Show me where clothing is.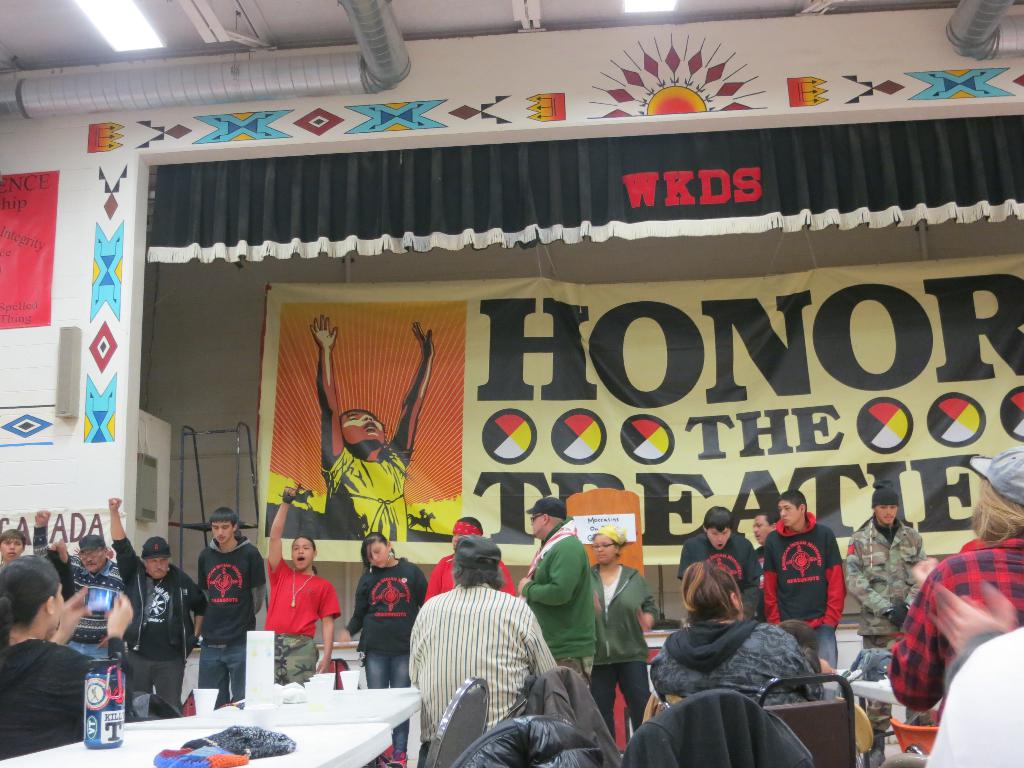
clothing is at {"x1": 920, "y1": 620, "x2": 1023, "y2": 767}.
